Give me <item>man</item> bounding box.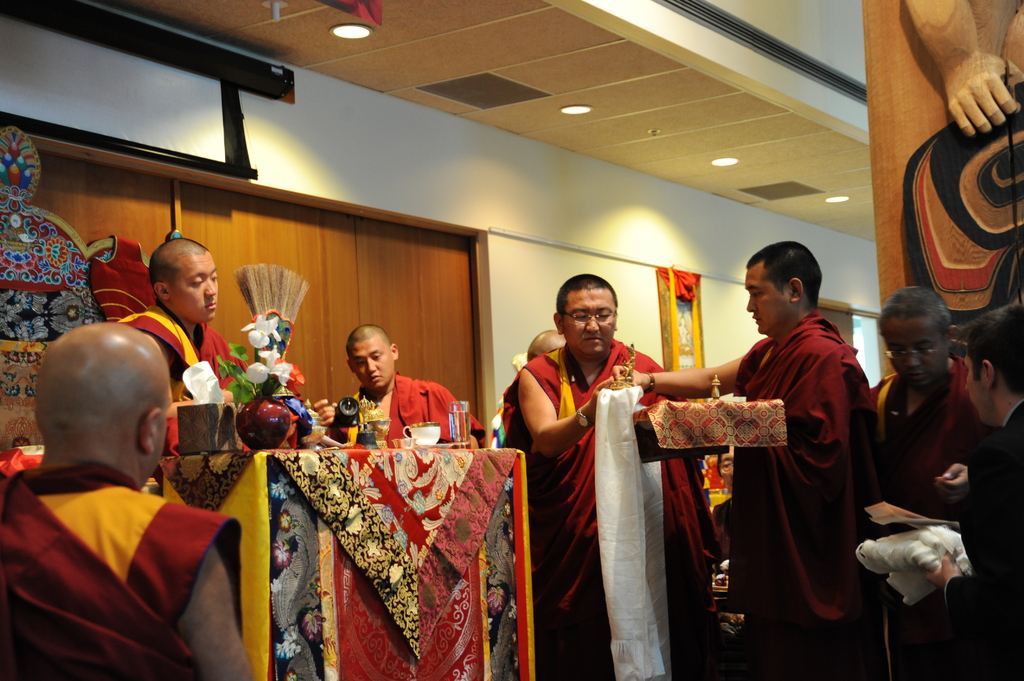
select_region(501, 273, 668, 680).
